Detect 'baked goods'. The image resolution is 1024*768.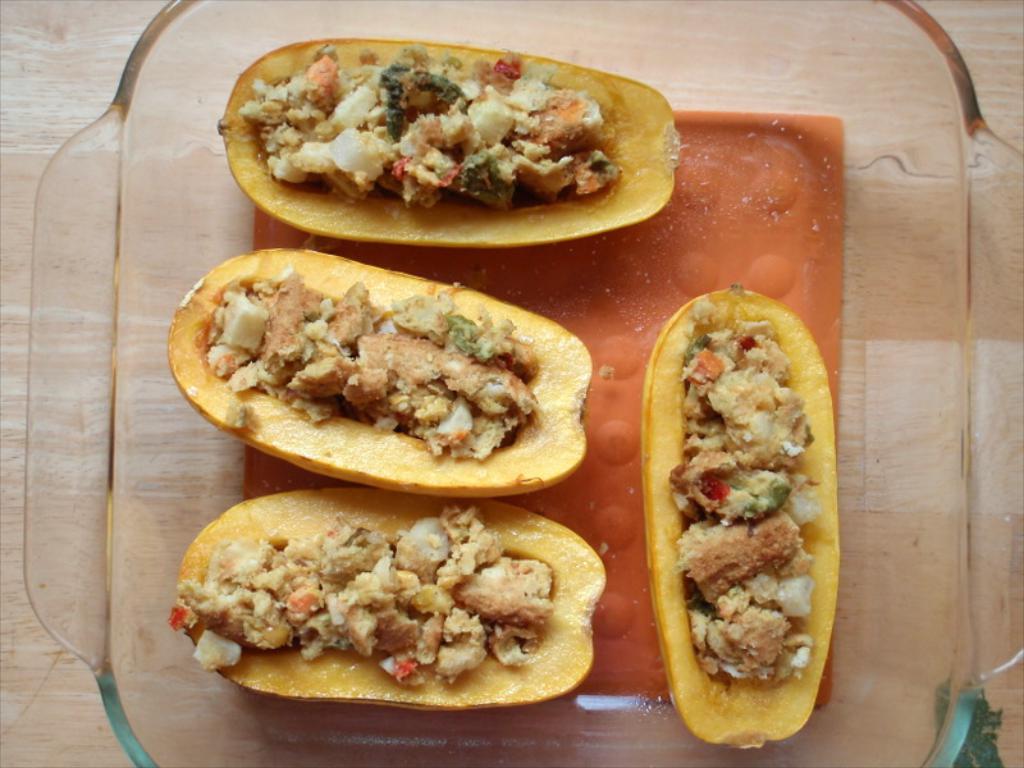
<box>662,321,824,684</box>.
